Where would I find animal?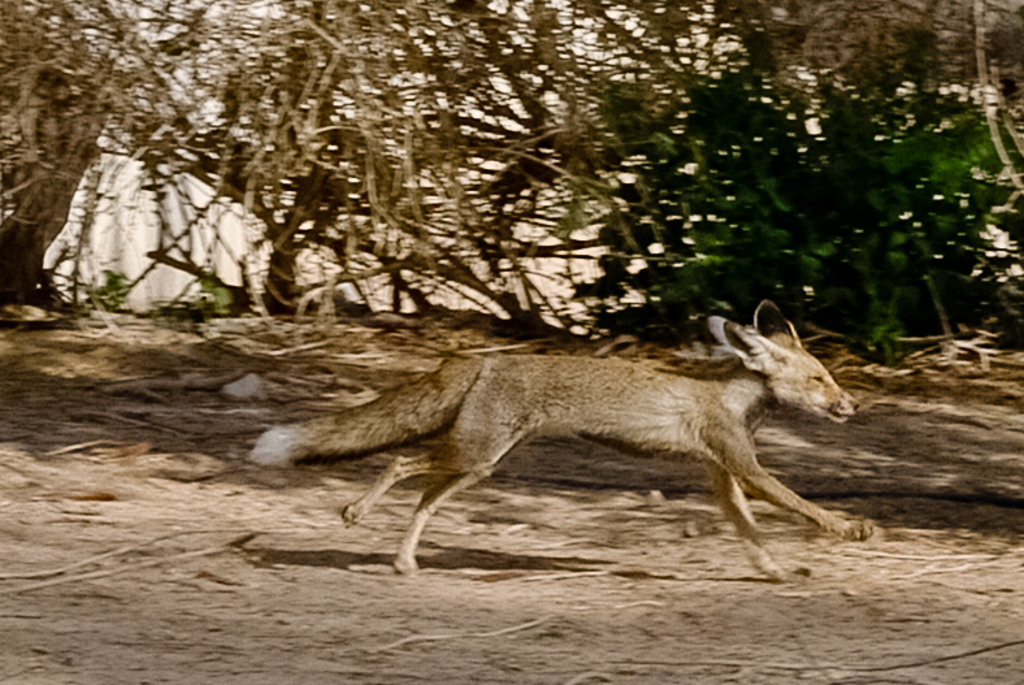
At [x1=246, y1=298, x2=877, y2=590].
